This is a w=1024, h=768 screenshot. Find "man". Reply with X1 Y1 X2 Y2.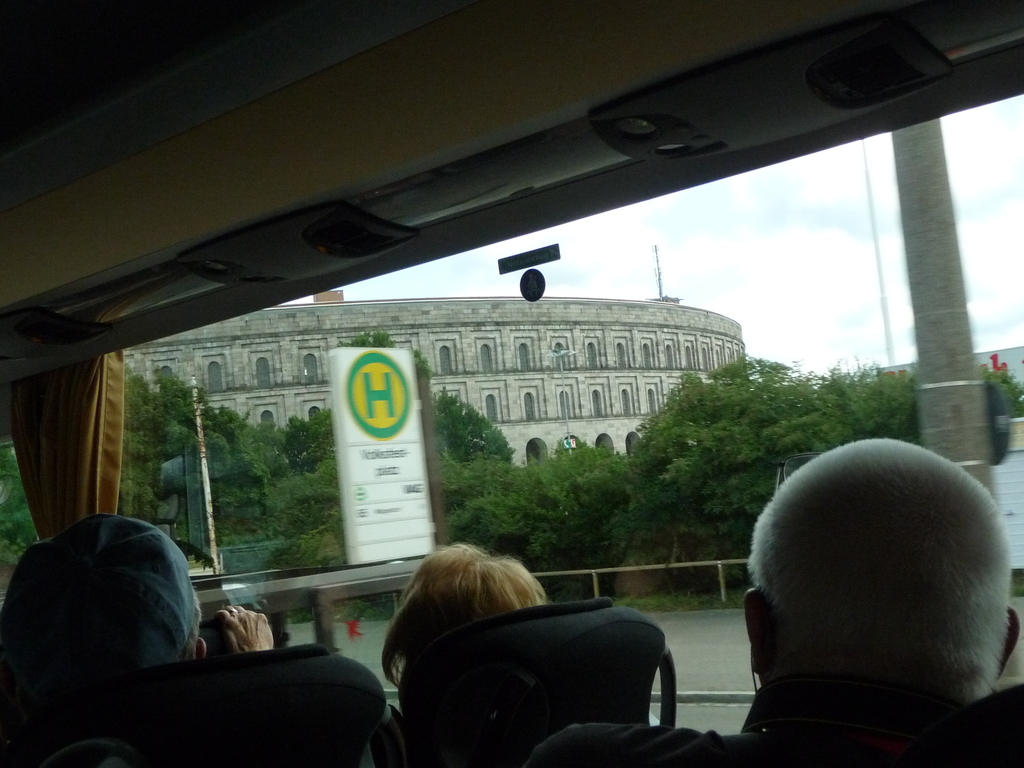
0 505 207 710.
